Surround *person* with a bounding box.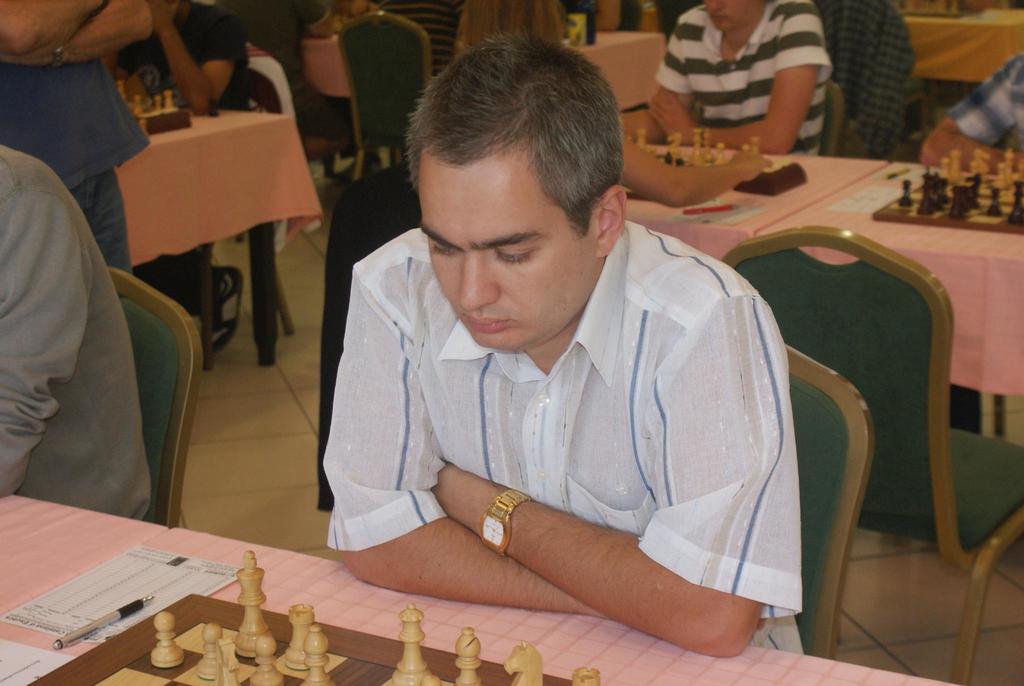
[x1=0, y1=145, x2=158, y2=515].
